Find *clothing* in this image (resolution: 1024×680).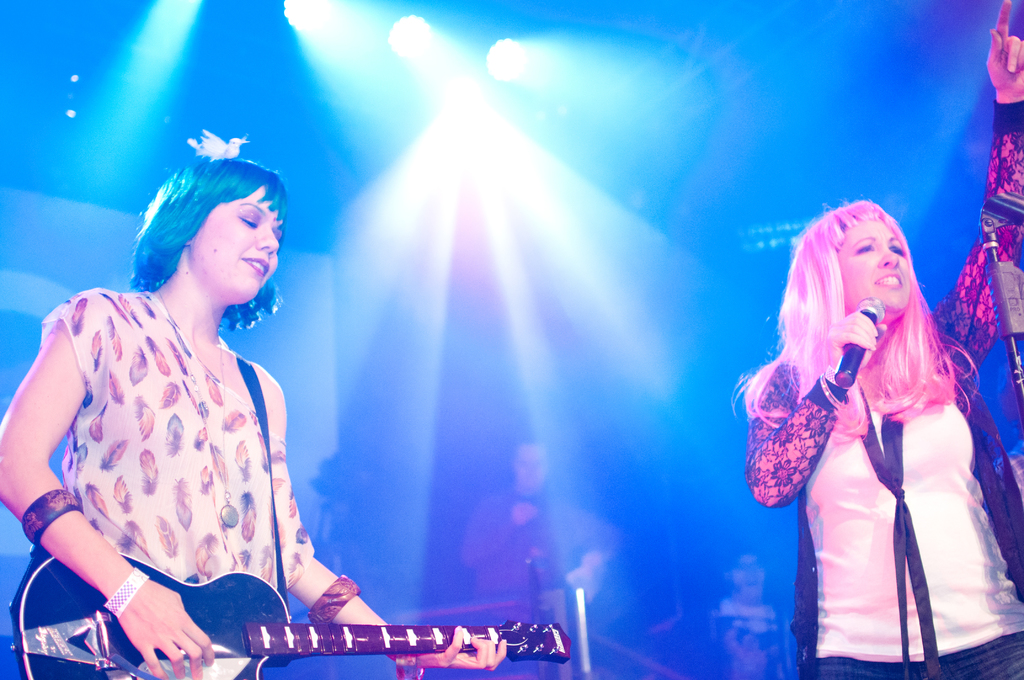
detection(40, 278, 369, 644).
